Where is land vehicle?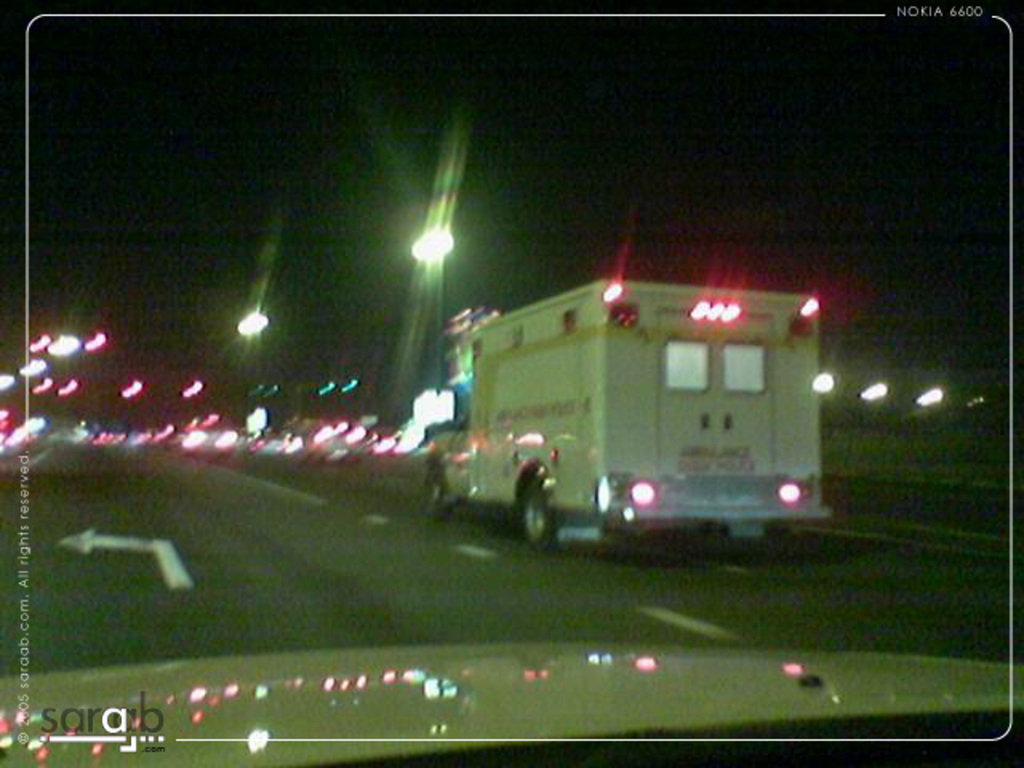
left=427, top=278, right=824, bottom=550.
